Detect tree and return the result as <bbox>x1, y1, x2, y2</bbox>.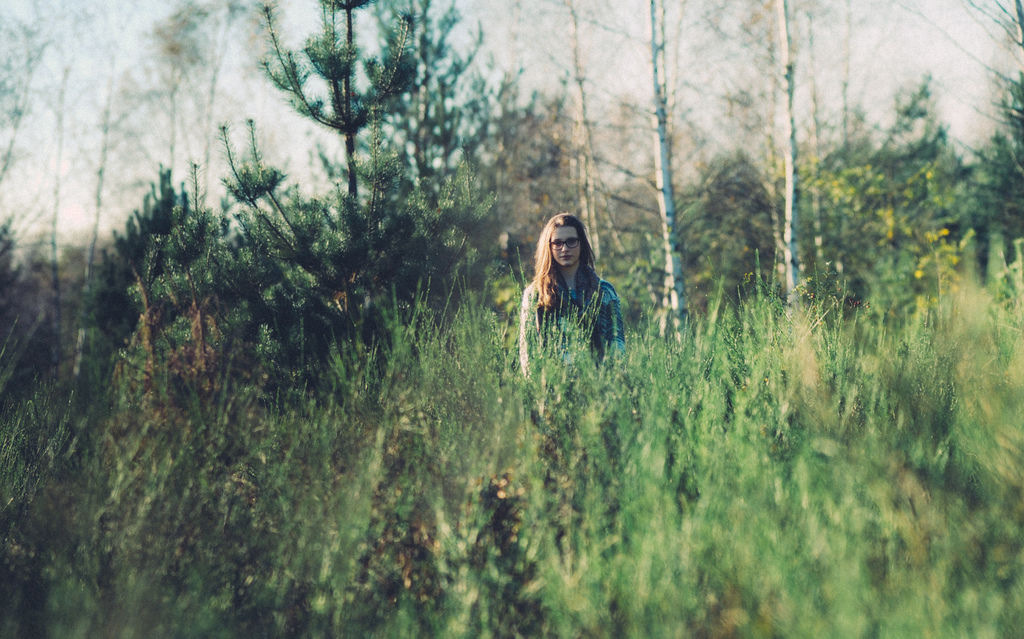
<bbox>0, 0, 97, 218</bbox>.
